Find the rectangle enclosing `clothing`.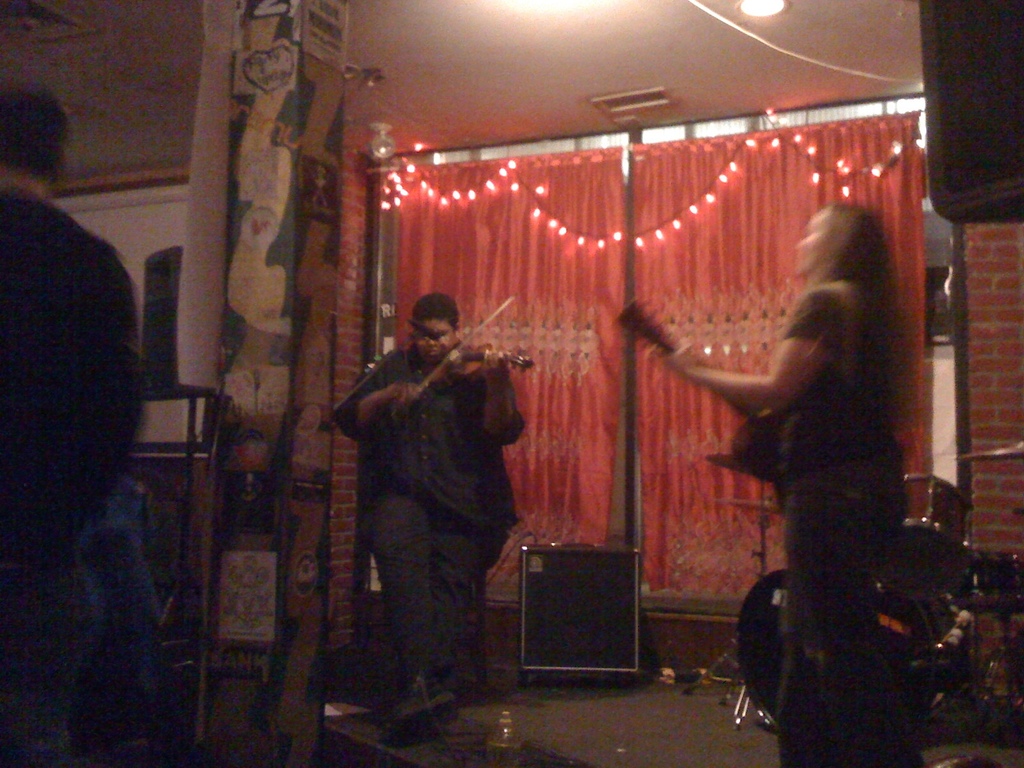
locate(0, 189, 148, 767).
